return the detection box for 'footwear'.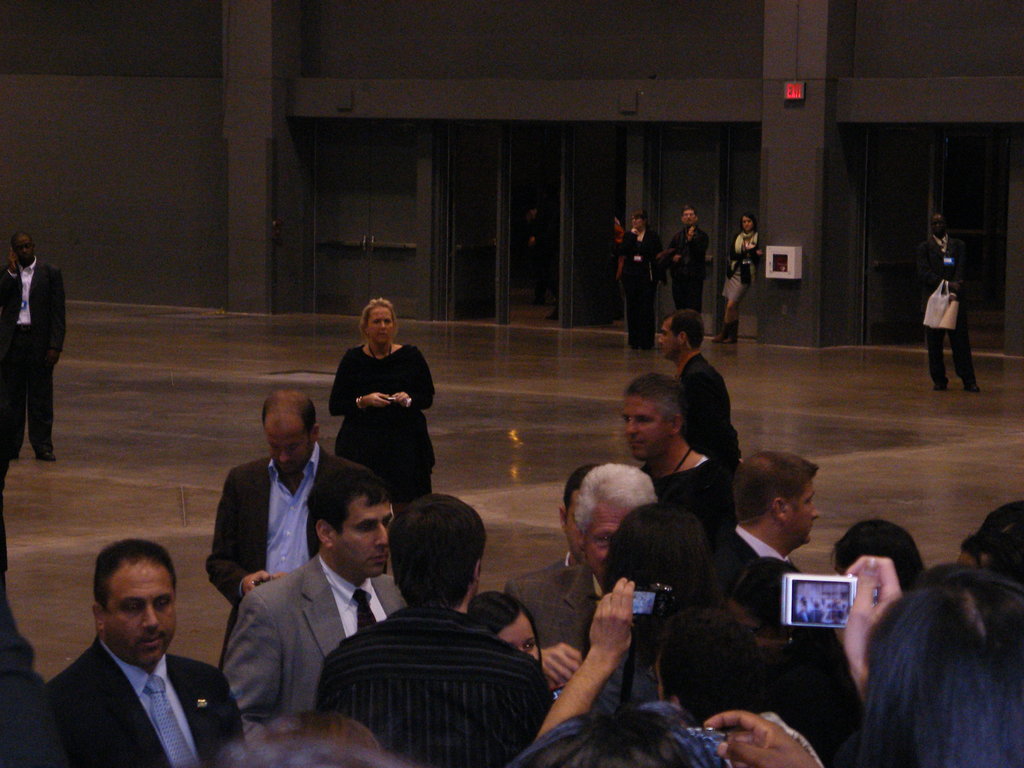
711,323,728,342.
